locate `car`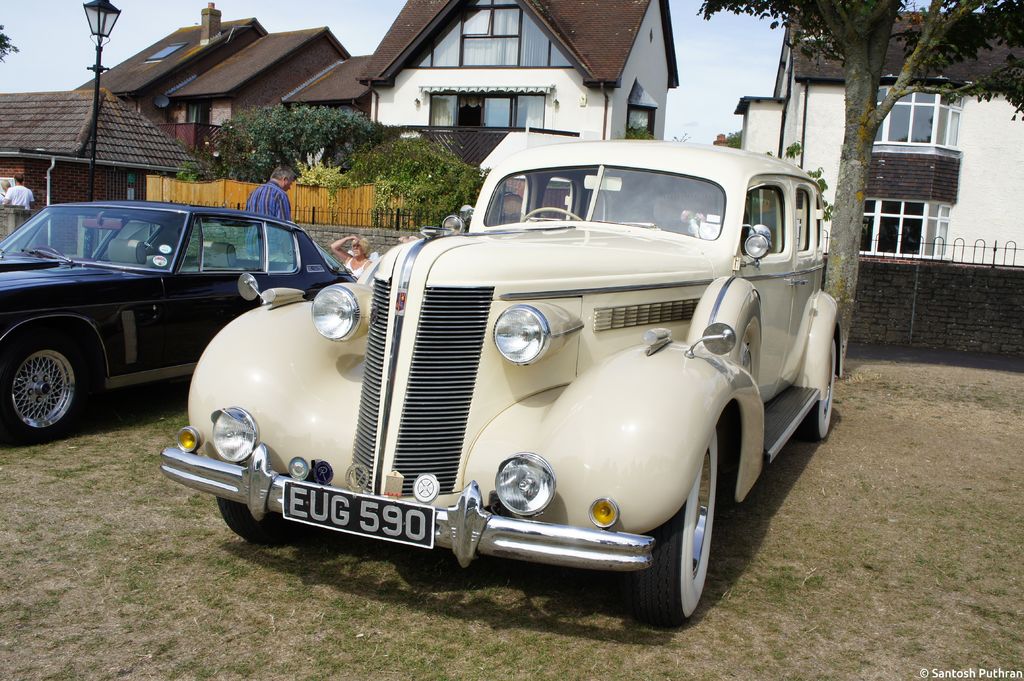
161, 144, 834, 621
